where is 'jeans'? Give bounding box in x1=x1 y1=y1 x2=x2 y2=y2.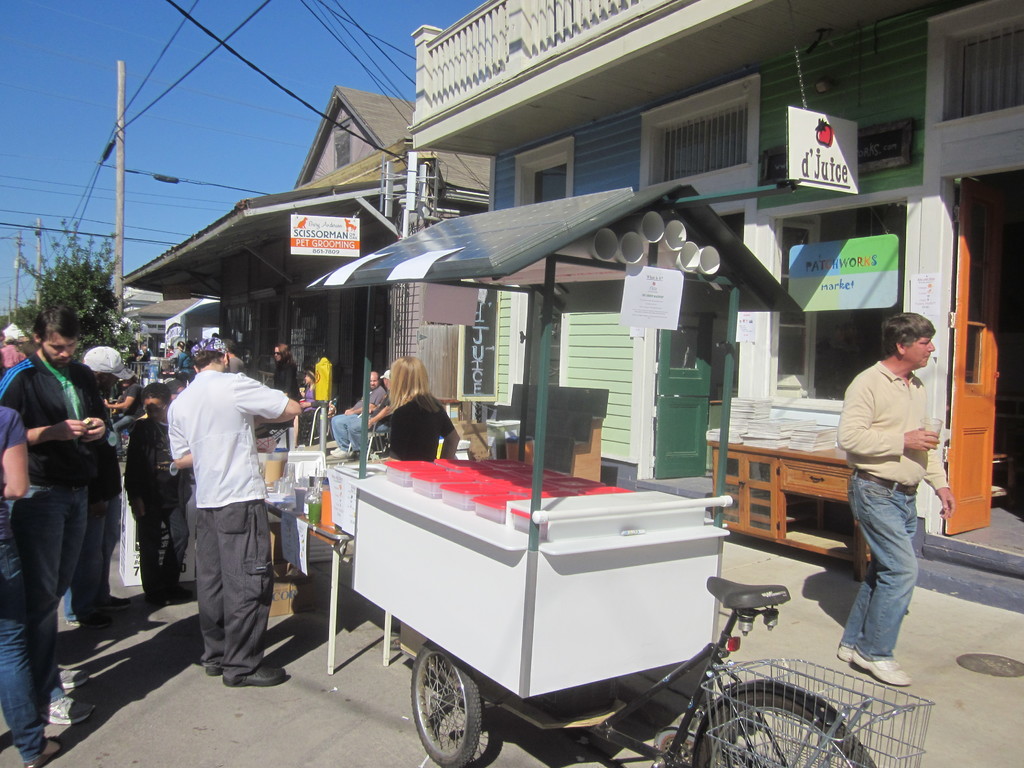
x1=4 y1=625 x2=48 y2=759.
